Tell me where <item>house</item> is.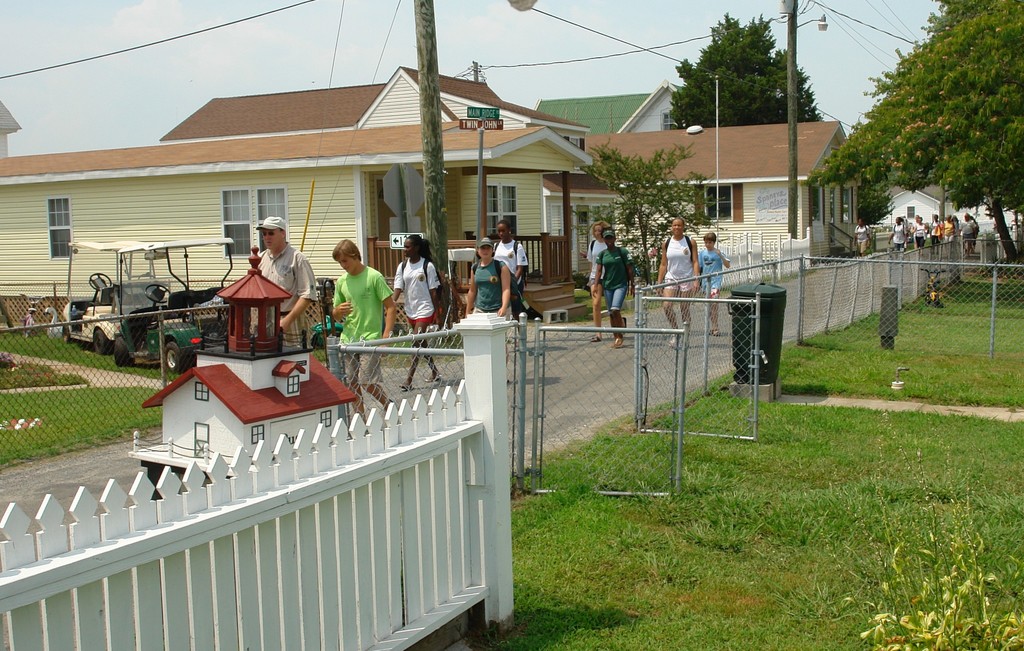
<item>house</item> is at [541, 138, 858, 270].
